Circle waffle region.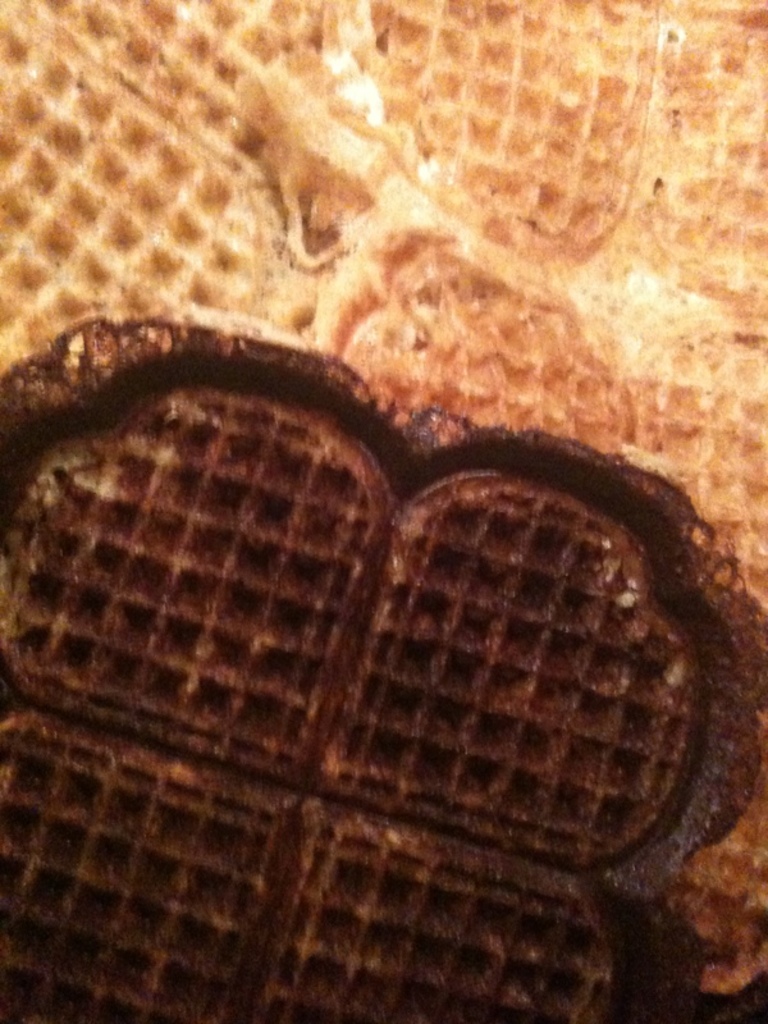
Region: (left=0, top=0, right=767, bottom=1000).
